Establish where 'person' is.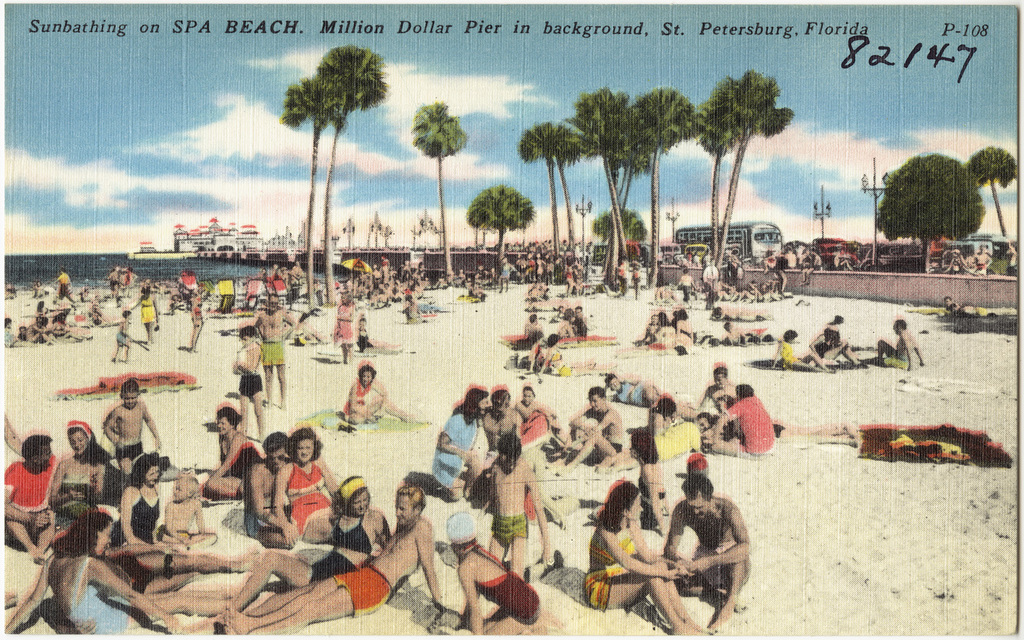
Established at locate(481, 382, 537, 450).
